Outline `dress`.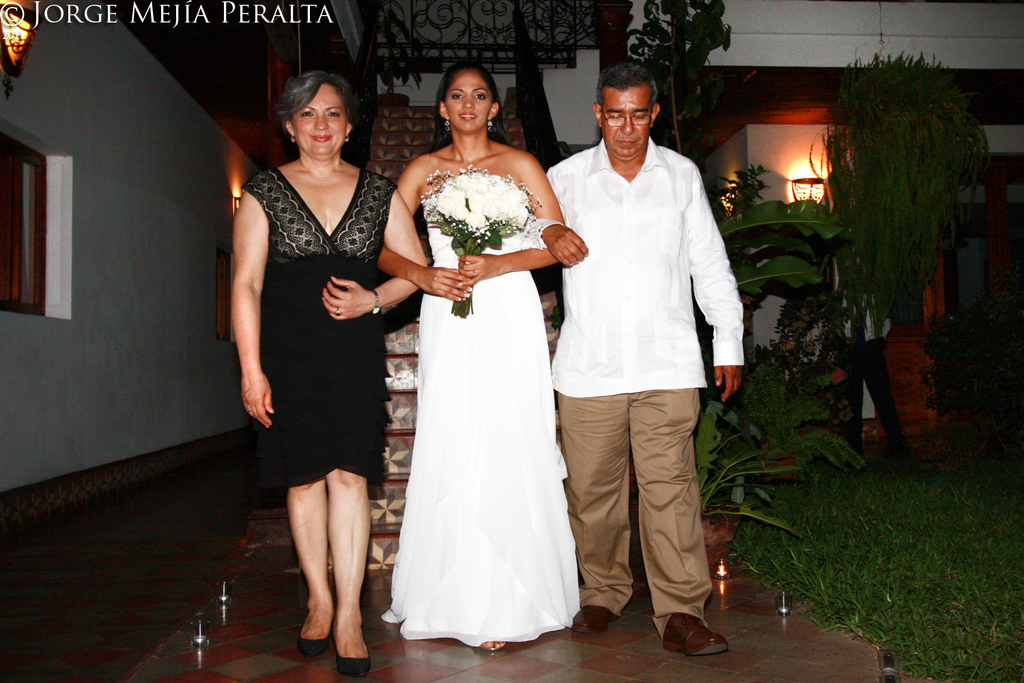
Outline: x1=241 y1=162 x2=400 y2=488.
